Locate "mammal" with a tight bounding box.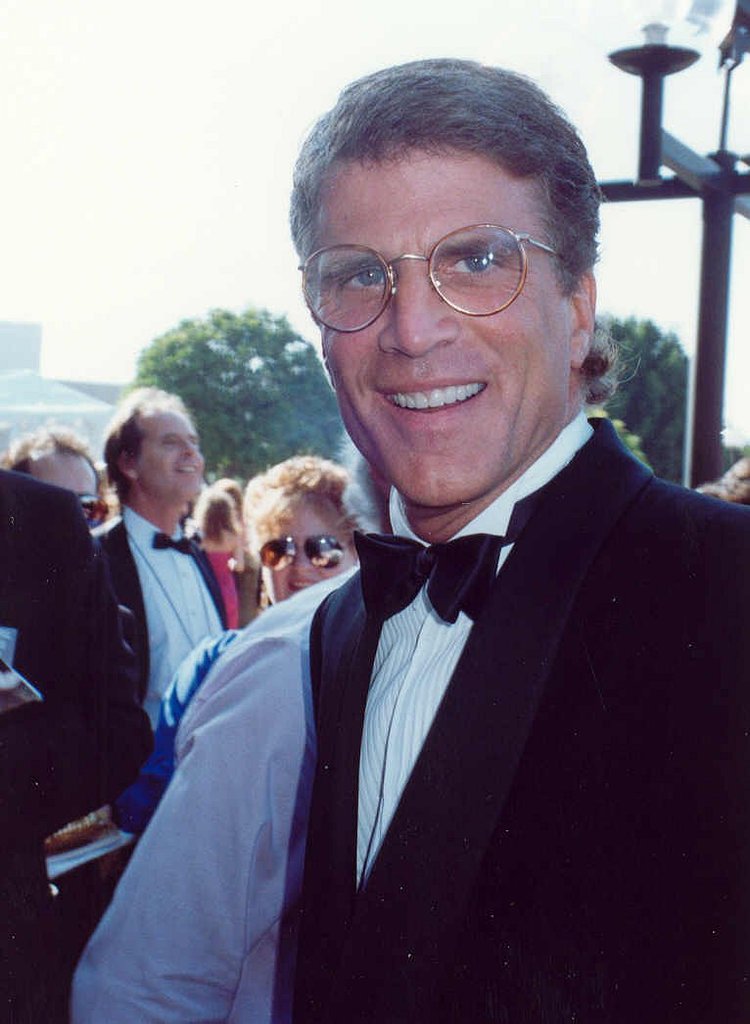
bbox(0, 459, 169, 1023).
